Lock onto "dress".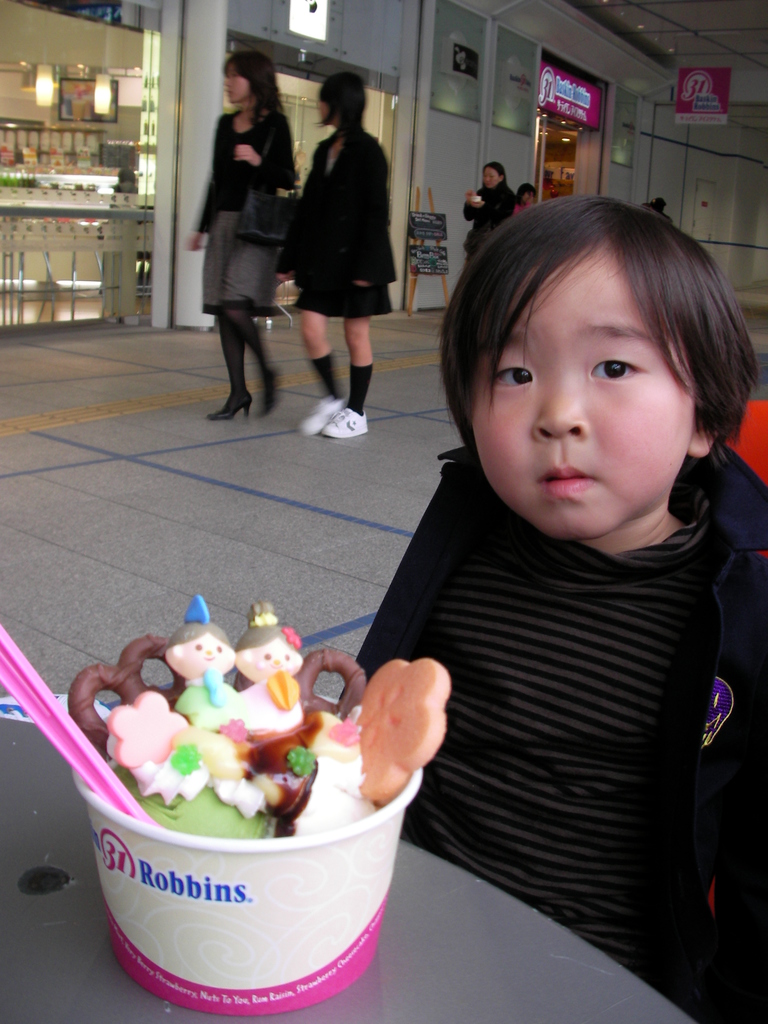
Locked: (269,137,406,320).
